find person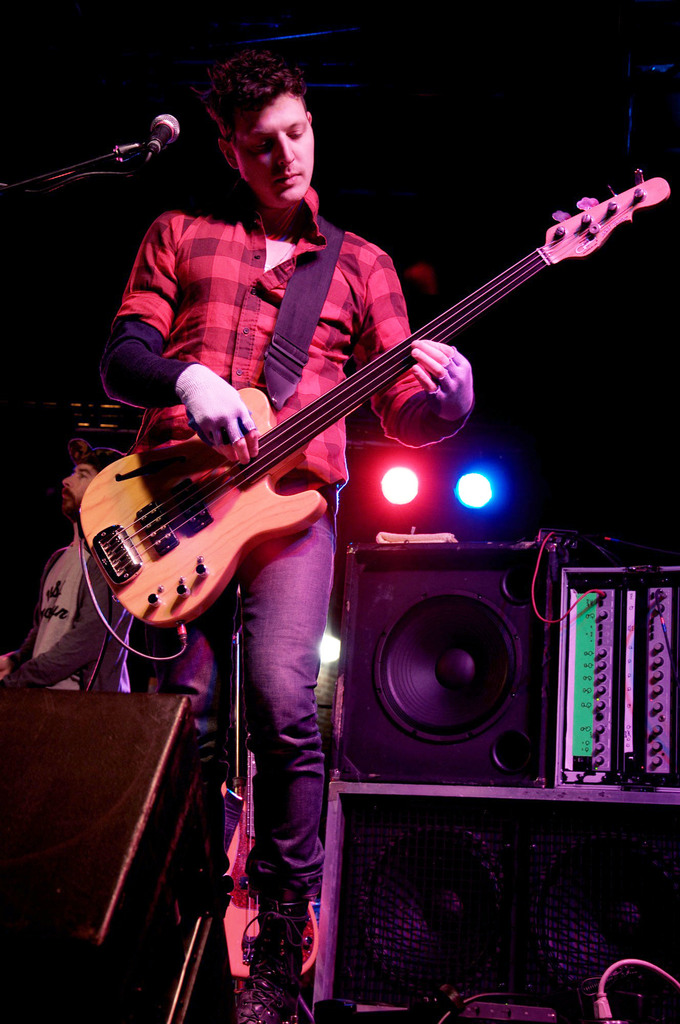
{"left": 95, "top": 48, "right": 473, "bottom": 1023}
